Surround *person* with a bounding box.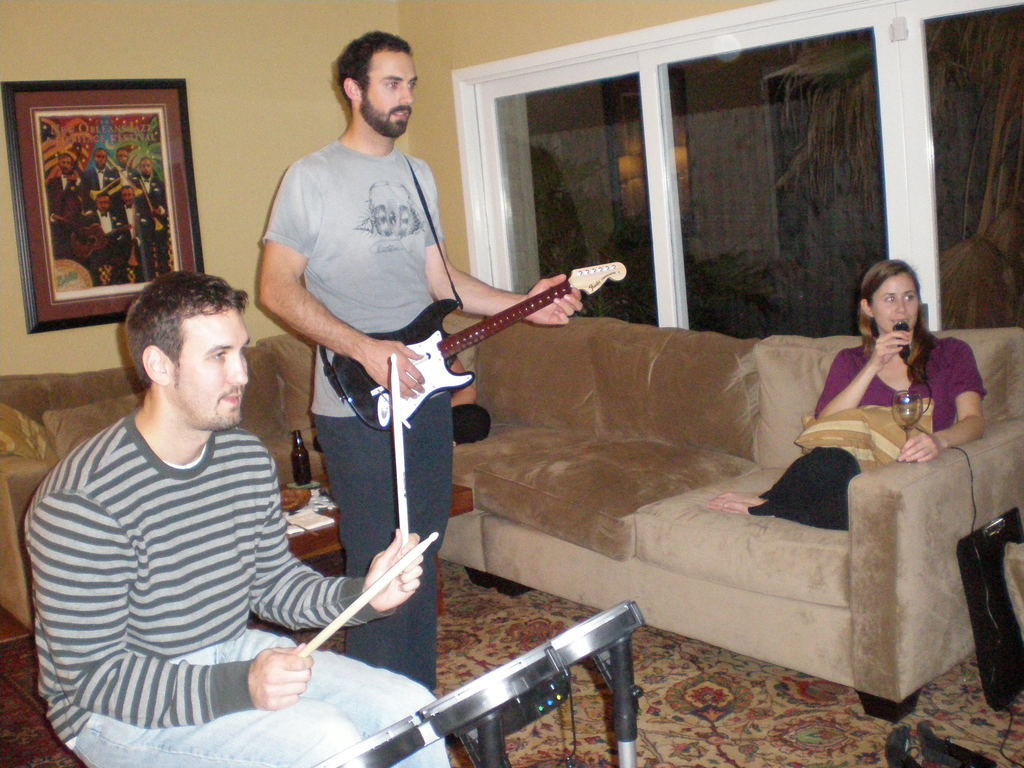
[x1=706, y1=259, x2=990, y2=531].
